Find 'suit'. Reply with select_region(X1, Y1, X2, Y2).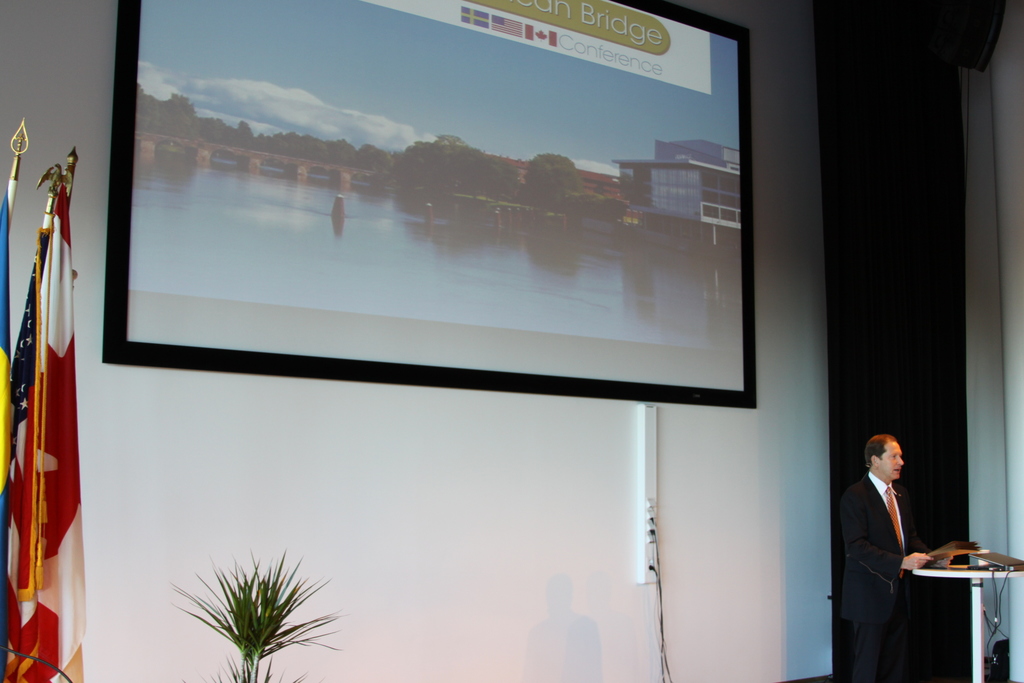
select_region(840, 452, 932, 645).
